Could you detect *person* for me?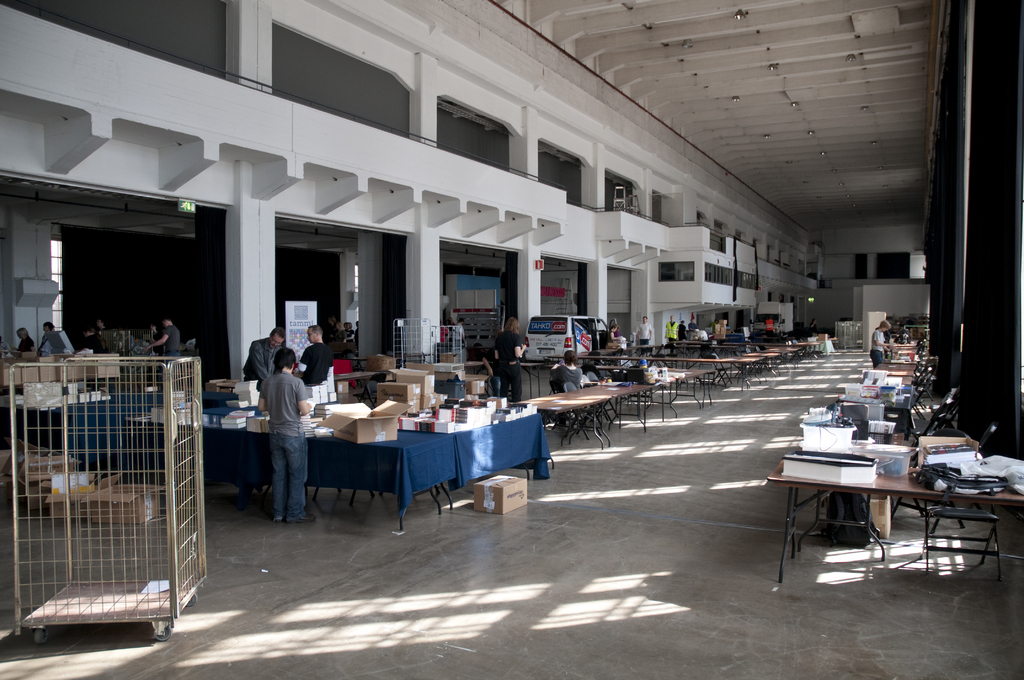
Detection result: x1=254, y1=345, x2=308, y2=527.
